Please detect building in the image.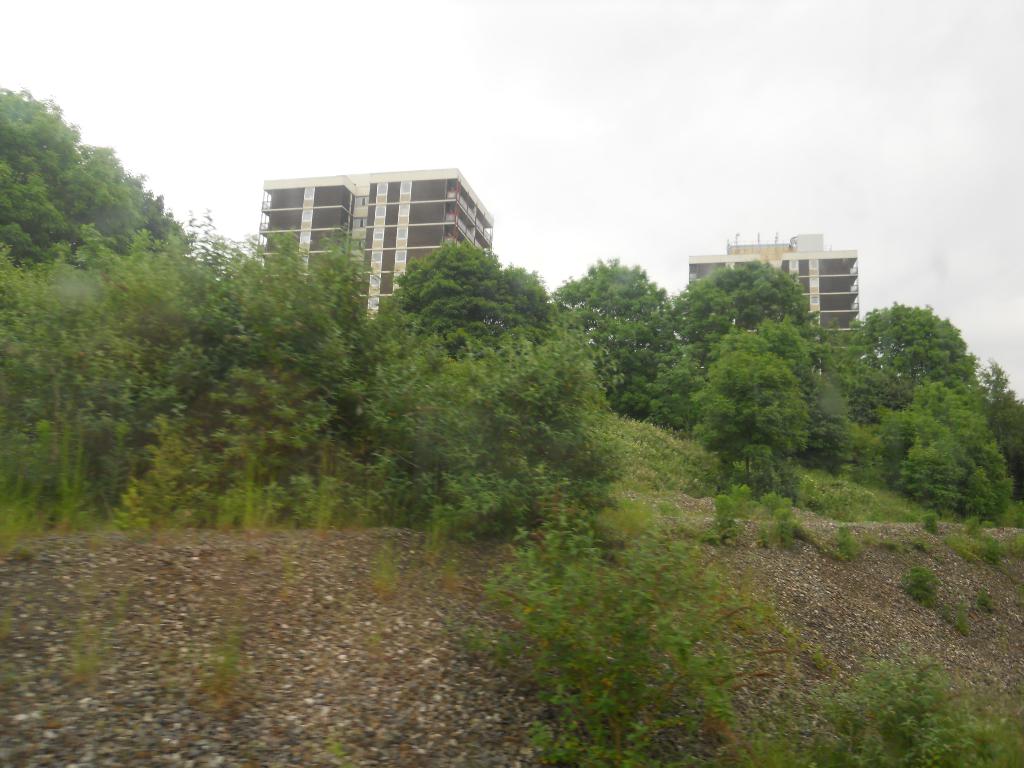
[247, 159, 516, 308].
